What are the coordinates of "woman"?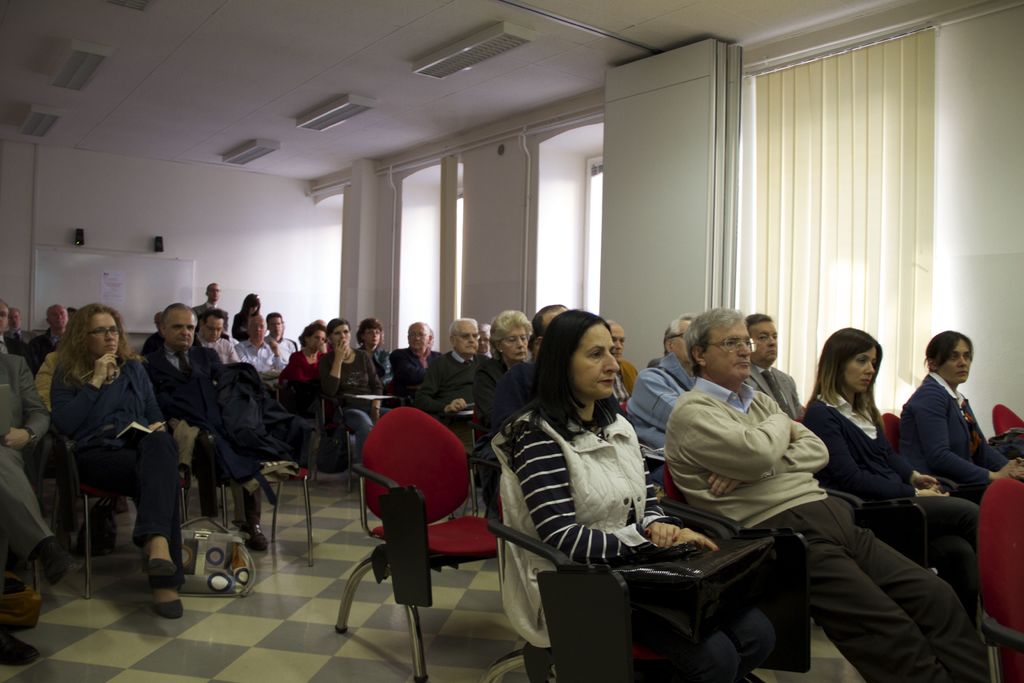
box(468, 309, 533, 509).
